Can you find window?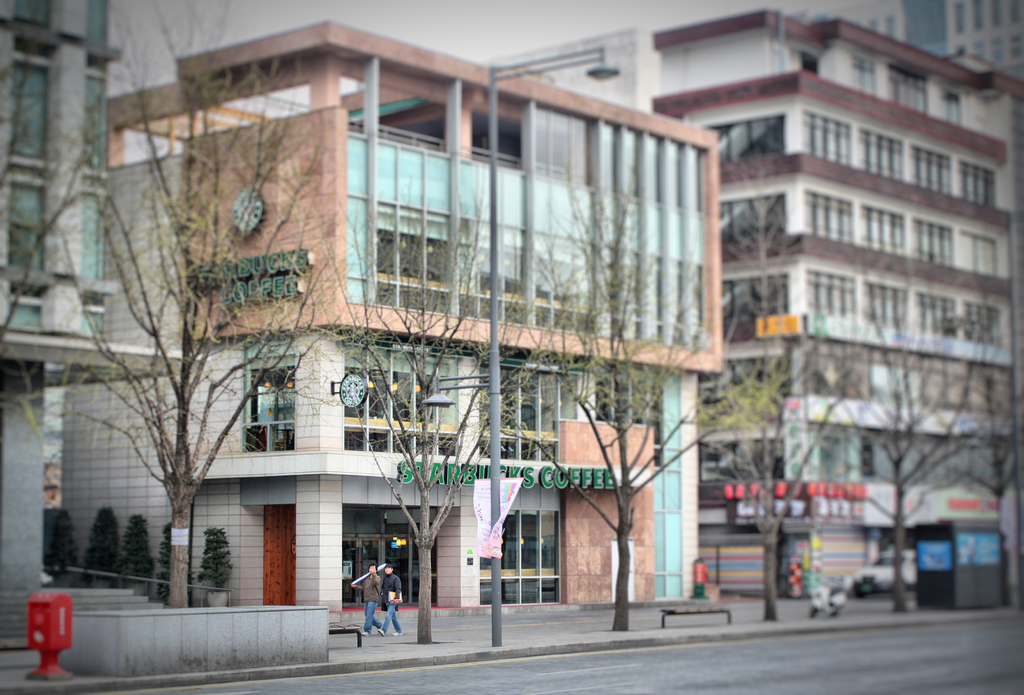
Yes, bounding box: {"left": 957, "top": 236, "right": 1002, "bottom": 282}.
